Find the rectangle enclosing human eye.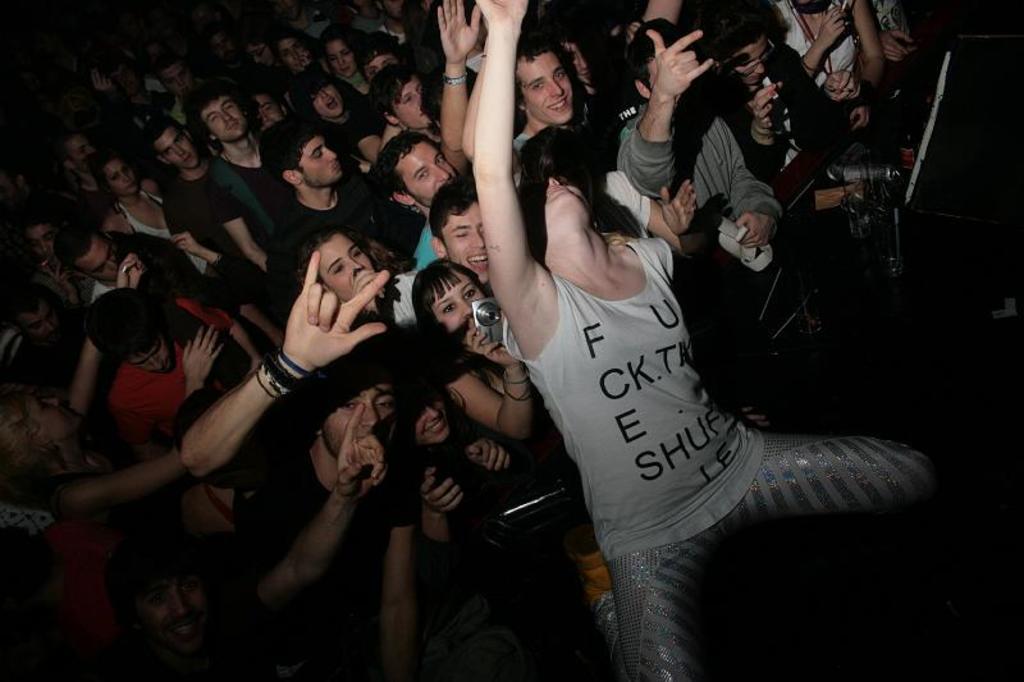
403 97 411 105.
